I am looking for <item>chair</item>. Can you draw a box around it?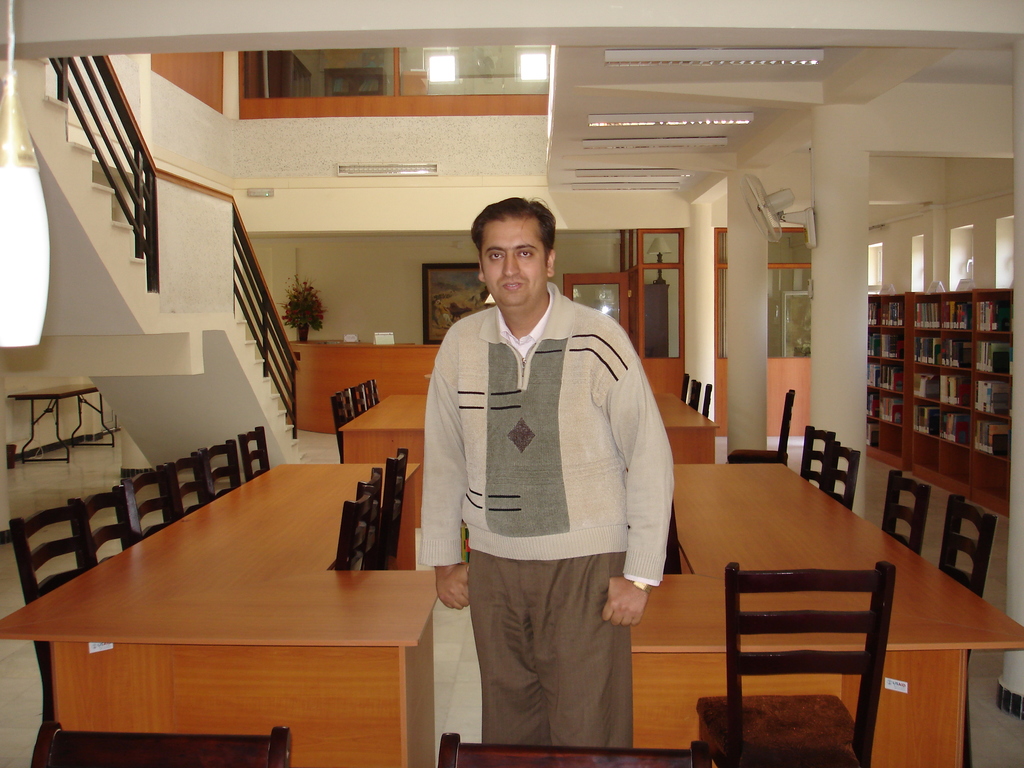
Sure, the bounding box is 675 372 692 404.
